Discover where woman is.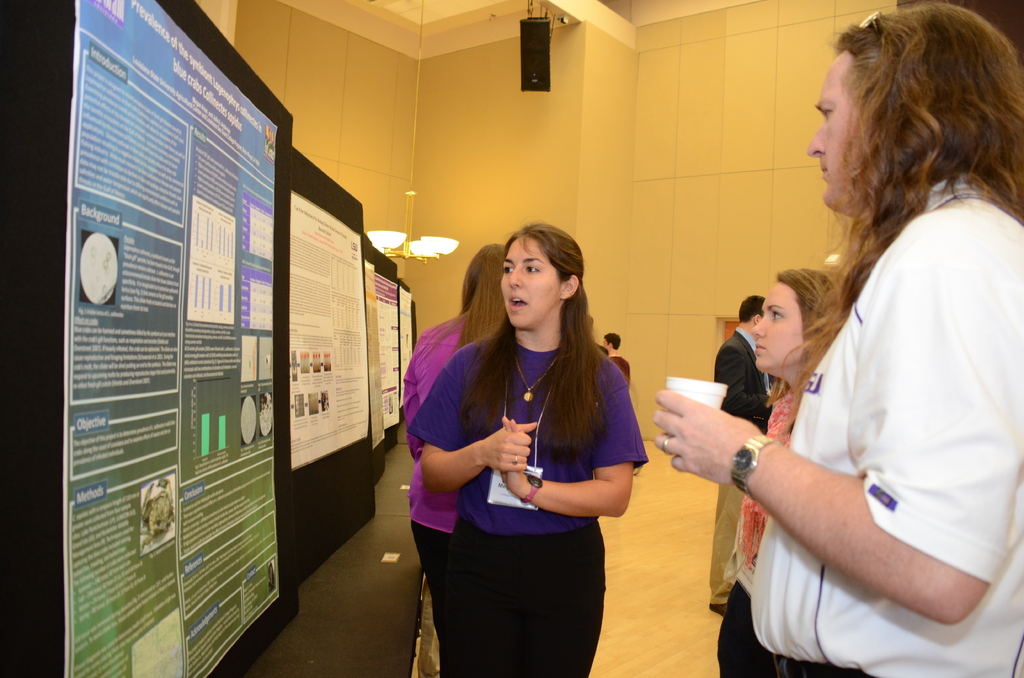
Discovered at {"left": 715, "top": 269, "right": 849, "bottom": 677}.
